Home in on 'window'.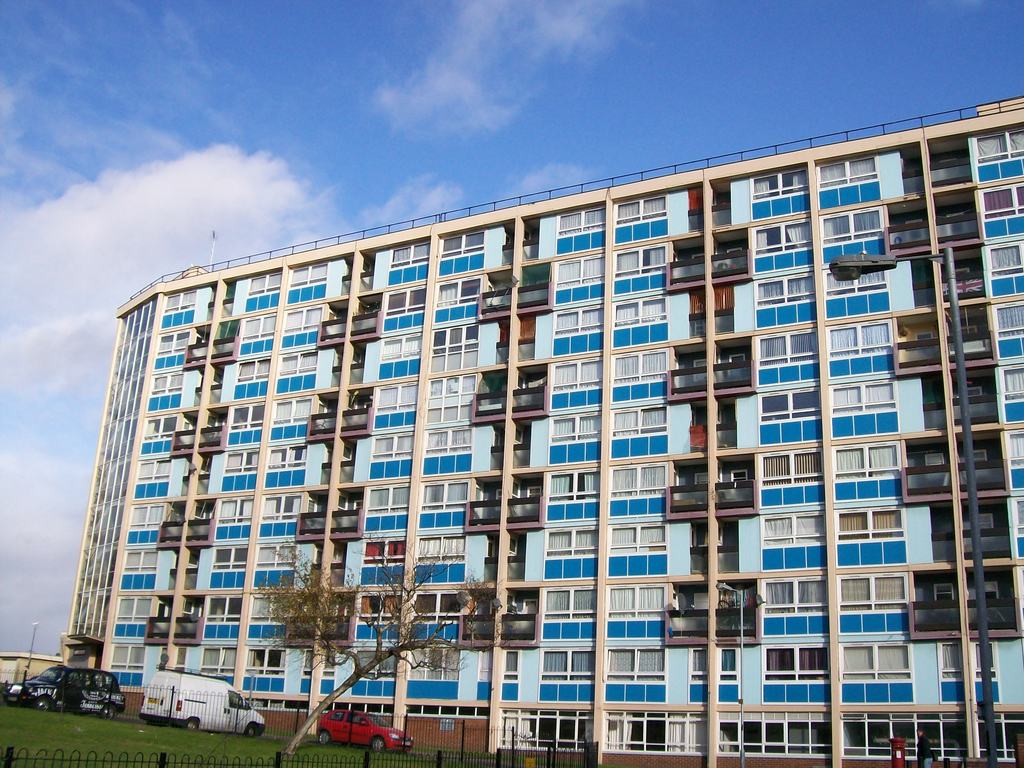
Homed in at {"left": 754, "top": 269, "right": 816, "bottom": 310}.
